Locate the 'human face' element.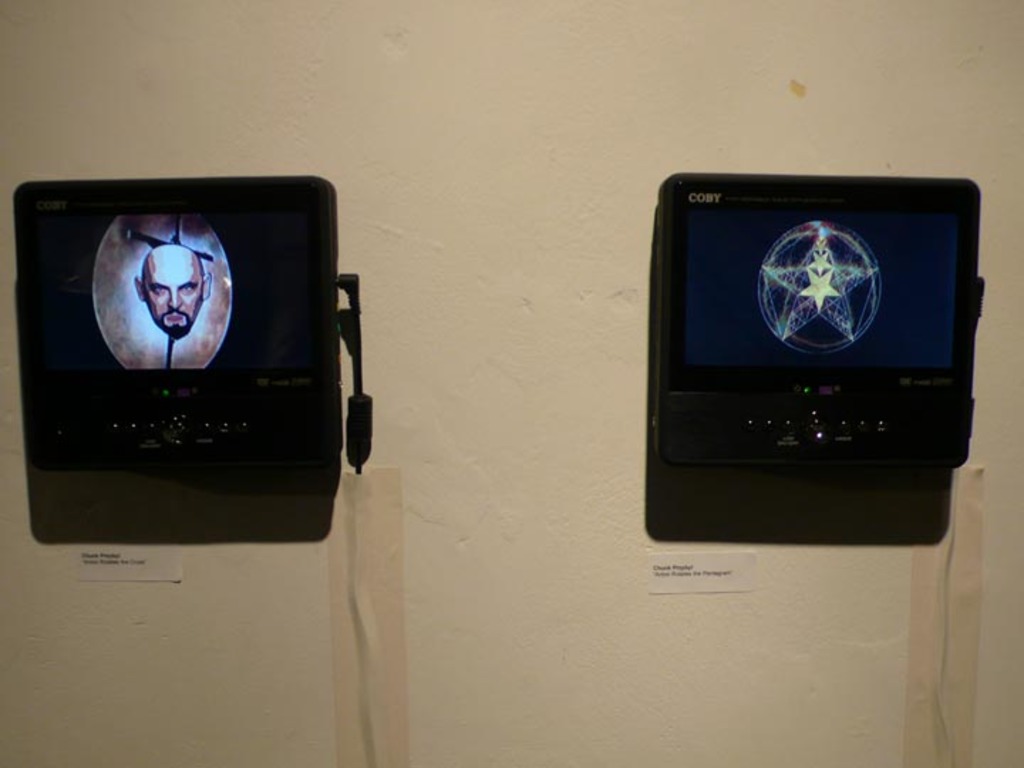
Element bbox: region(145, 259, 205, 341).
